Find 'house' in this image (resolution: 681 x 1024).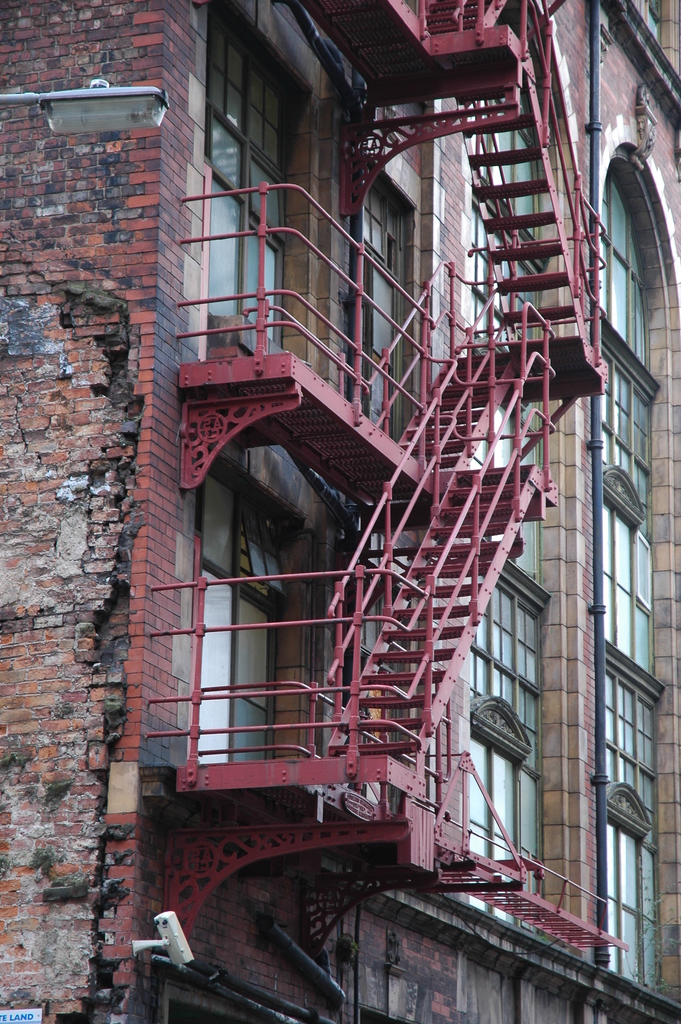
rect(0, 1, 680, 1023).
